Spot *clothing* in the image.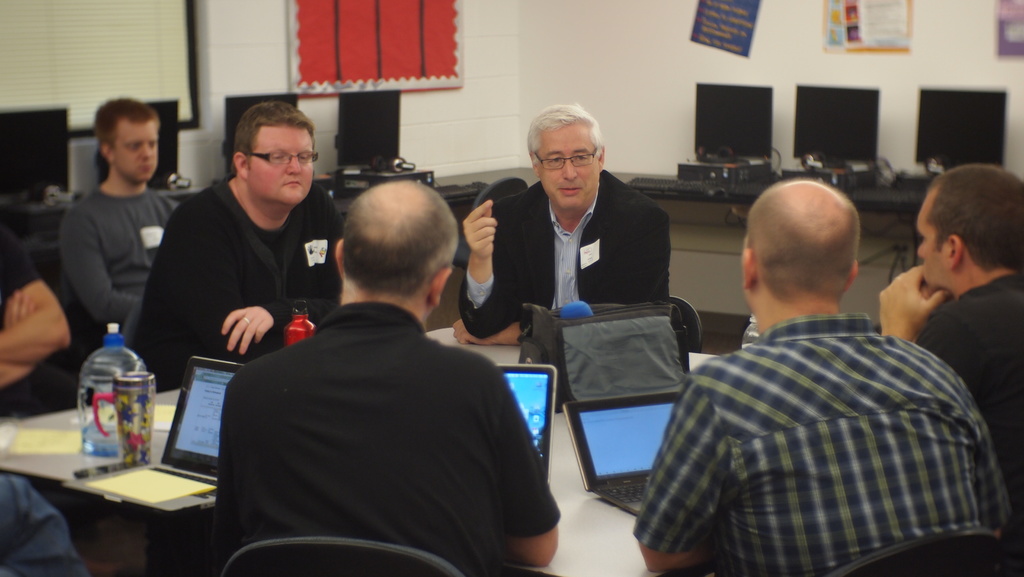
*clothing* found at <region>0, 466, 89, 576</region>.
